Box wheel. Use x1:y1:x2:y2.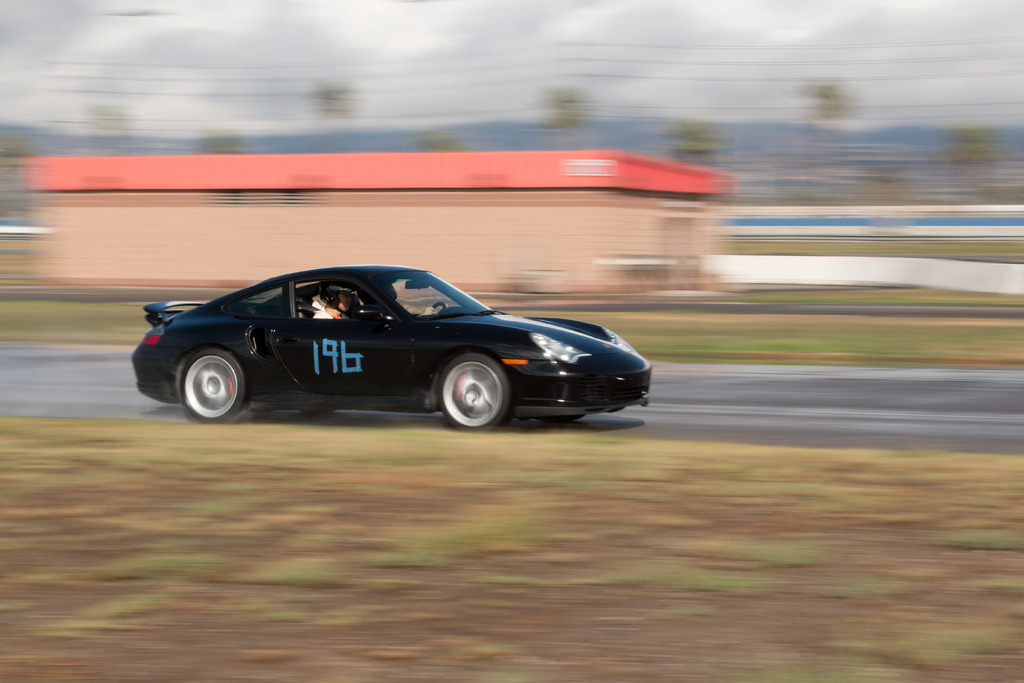
163:340:251:422.
